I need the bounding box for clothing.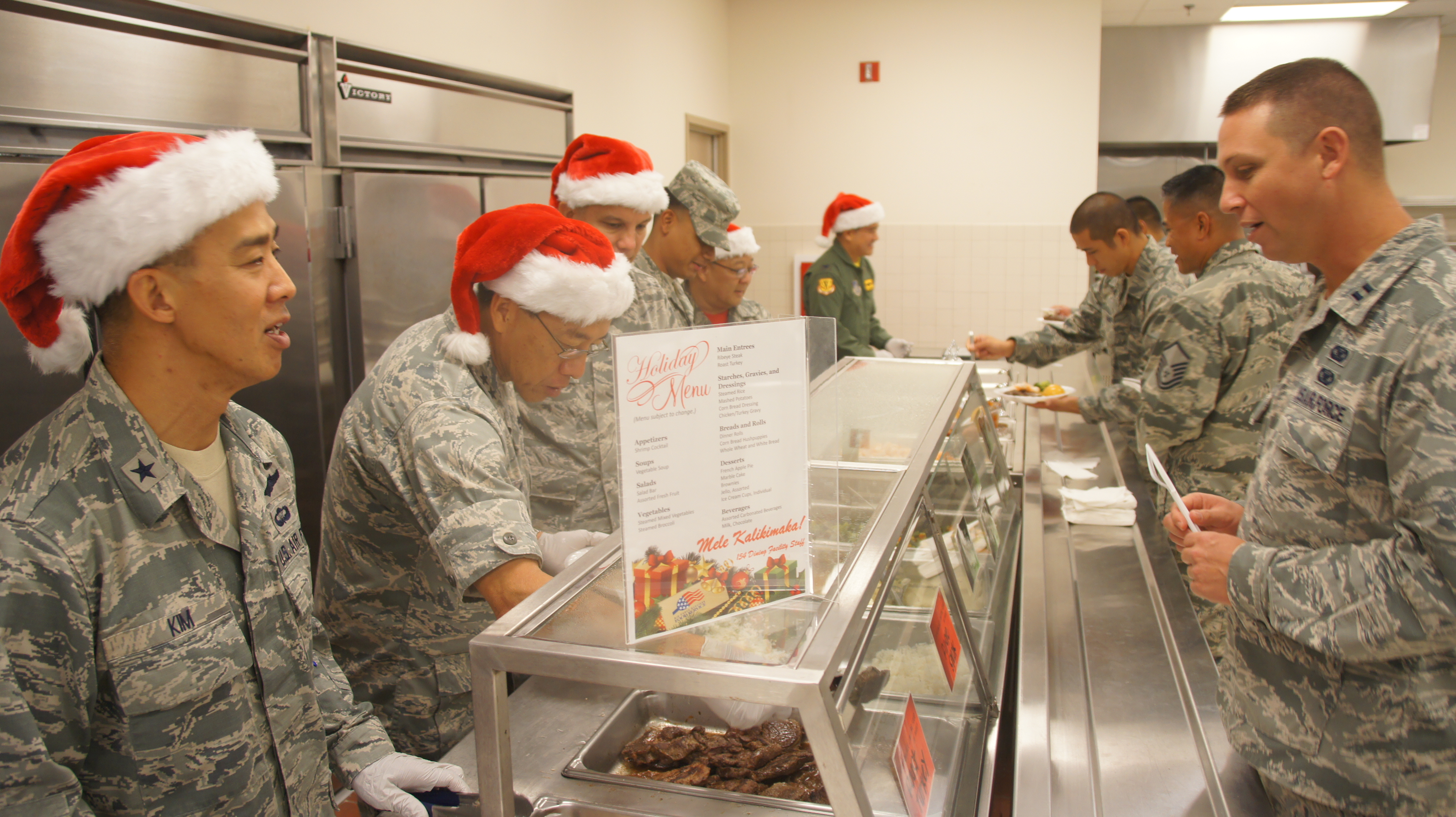
Here it is: <bbox>218, 93, 244, 105</bbox>.
